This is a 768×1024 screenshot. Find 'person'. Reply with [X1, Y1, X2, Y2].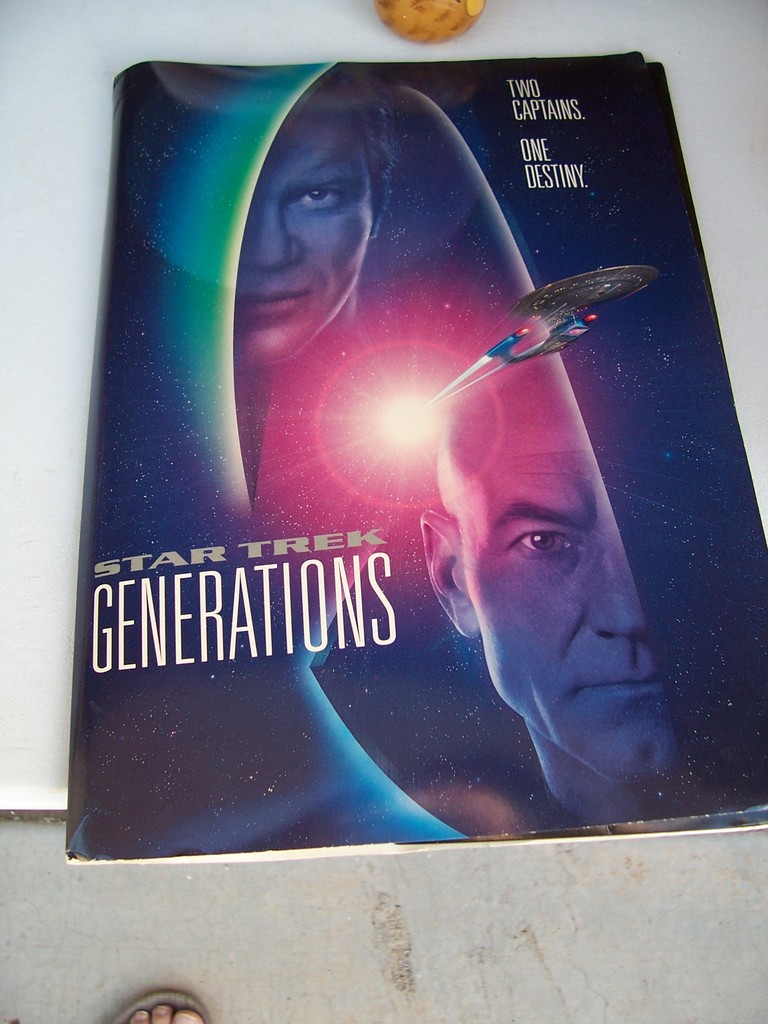
[415, 337, 717, 827].
